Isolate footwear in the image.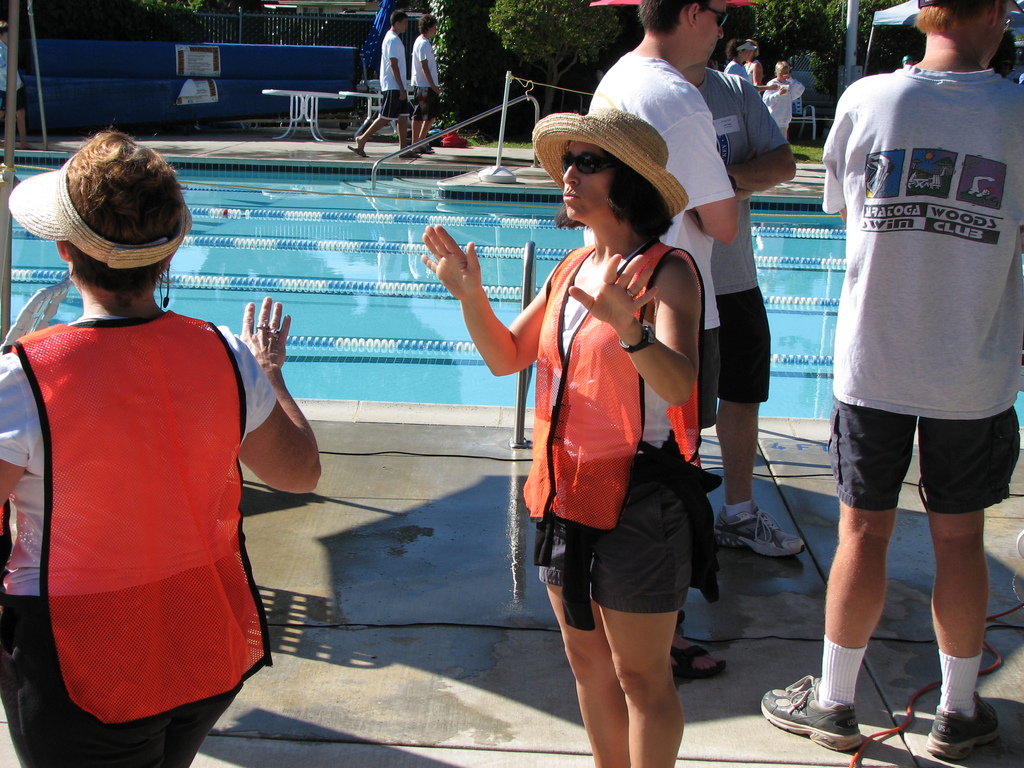
Isolated region: <bbox>780, 673, 879, 750</bbox>.
